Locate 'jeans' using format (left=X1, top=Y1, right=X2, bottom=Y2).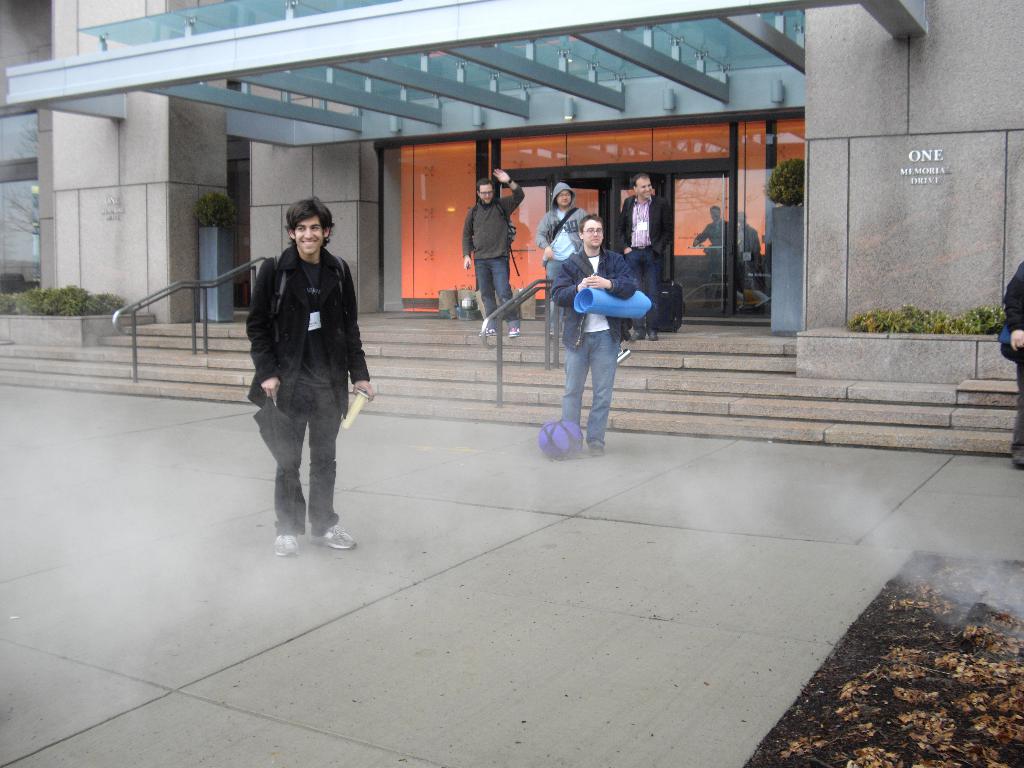
(left=557, top=331, right=617, bottom=445).
